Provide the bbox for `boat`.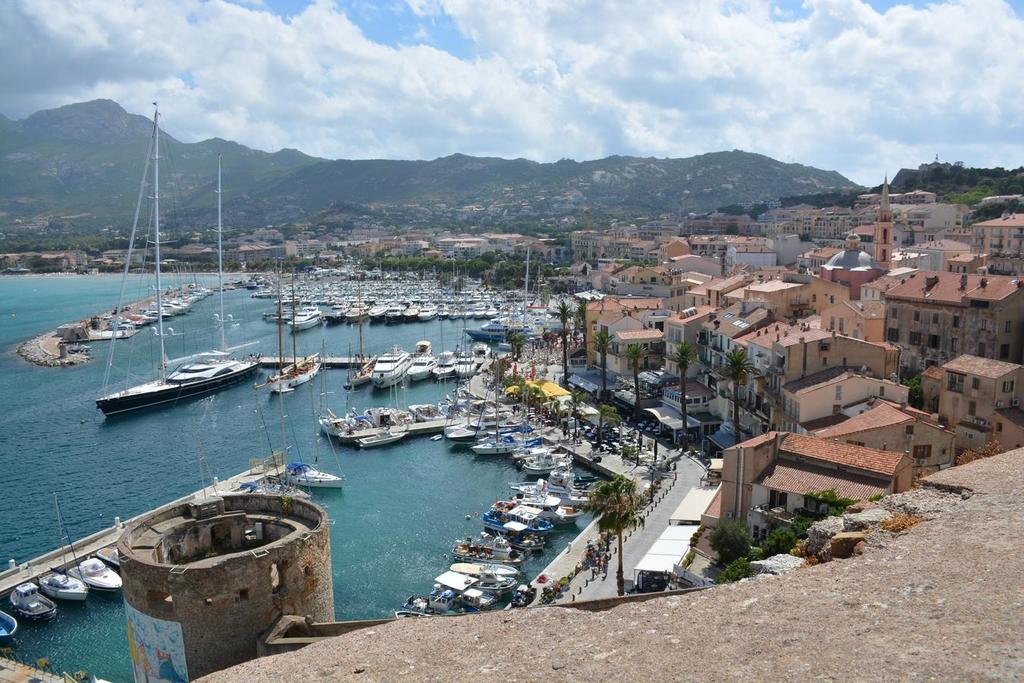
region(161, 153, 263, 372).
